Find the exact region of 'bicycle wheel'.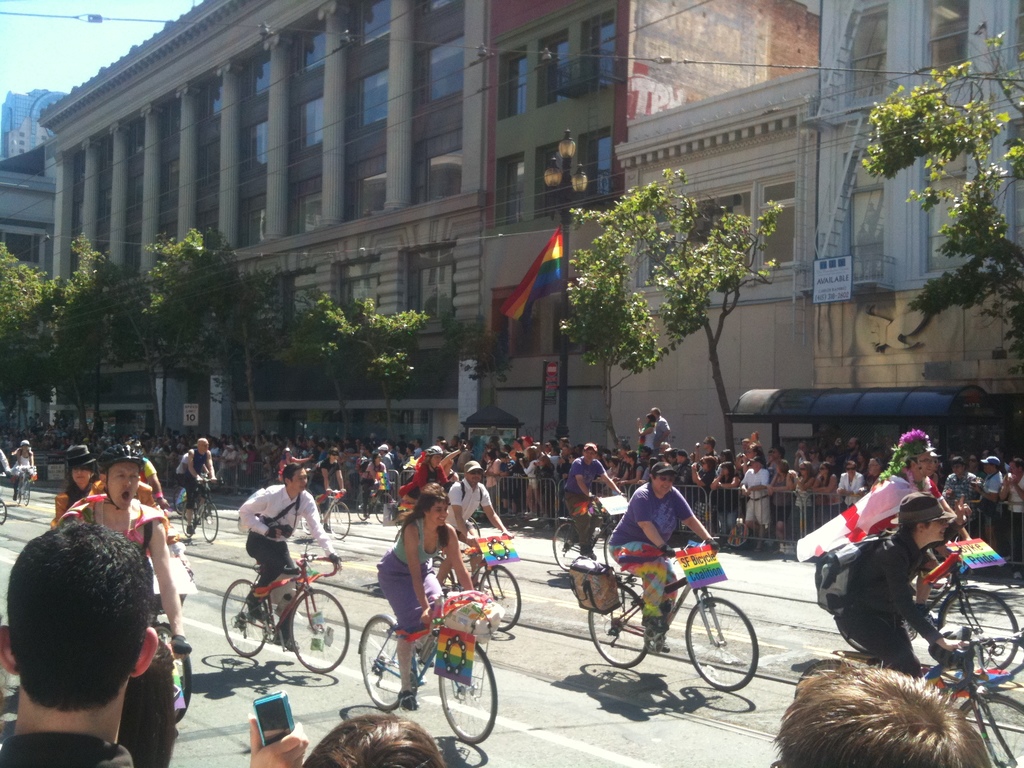
Exact region: [left=586, top=580, right=650, bottom=668].
